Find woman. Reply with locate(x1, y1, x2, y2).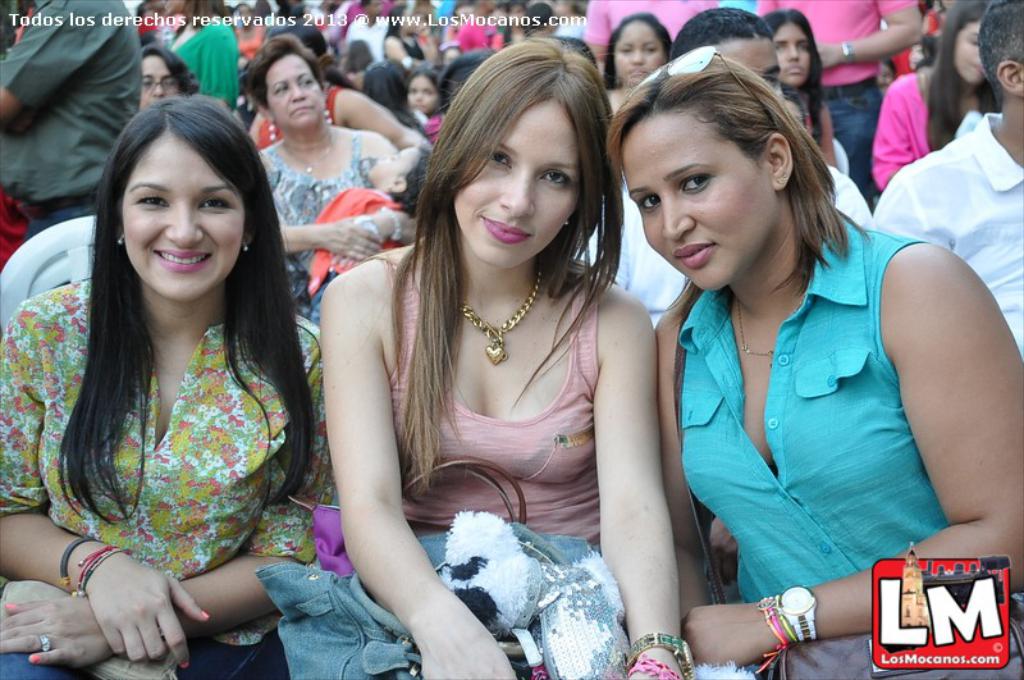
locate(600, 45, 1023, 679).
